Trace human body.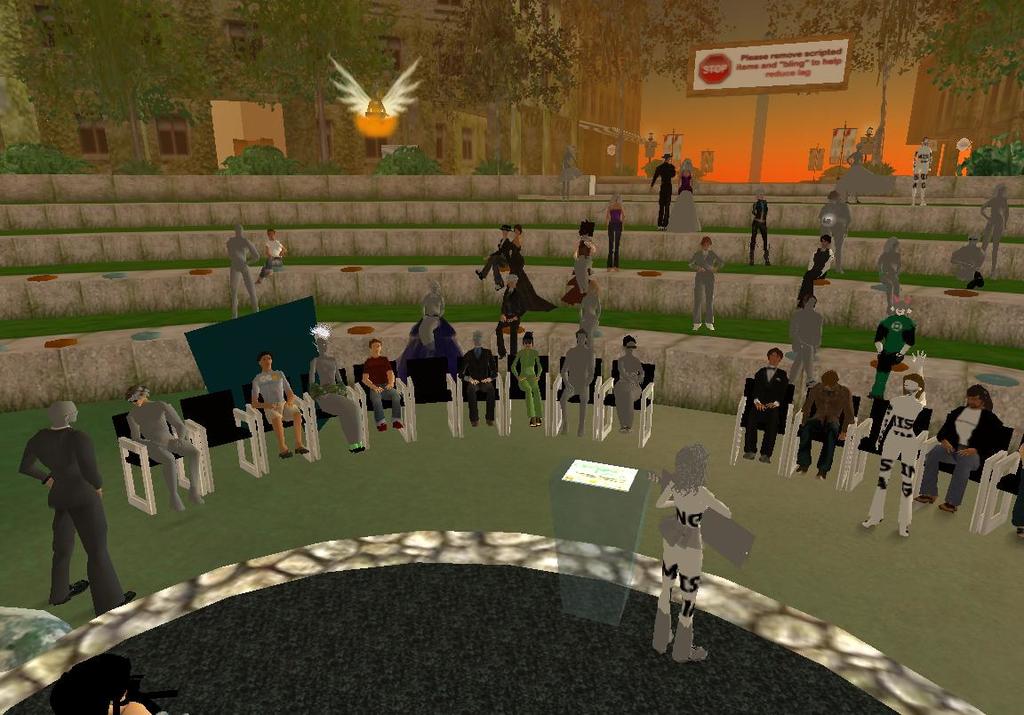
Traced to [580,293,603,337].
